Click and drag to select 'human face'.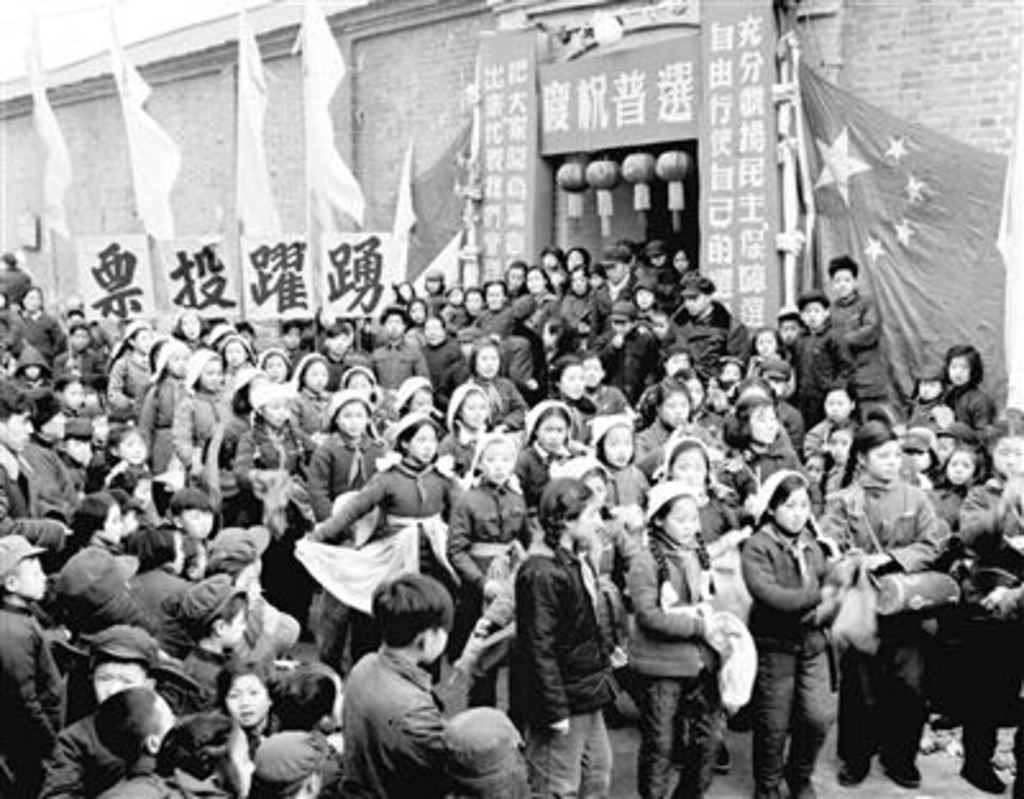
Selection: l=184, t=497, r=215, b=535.
